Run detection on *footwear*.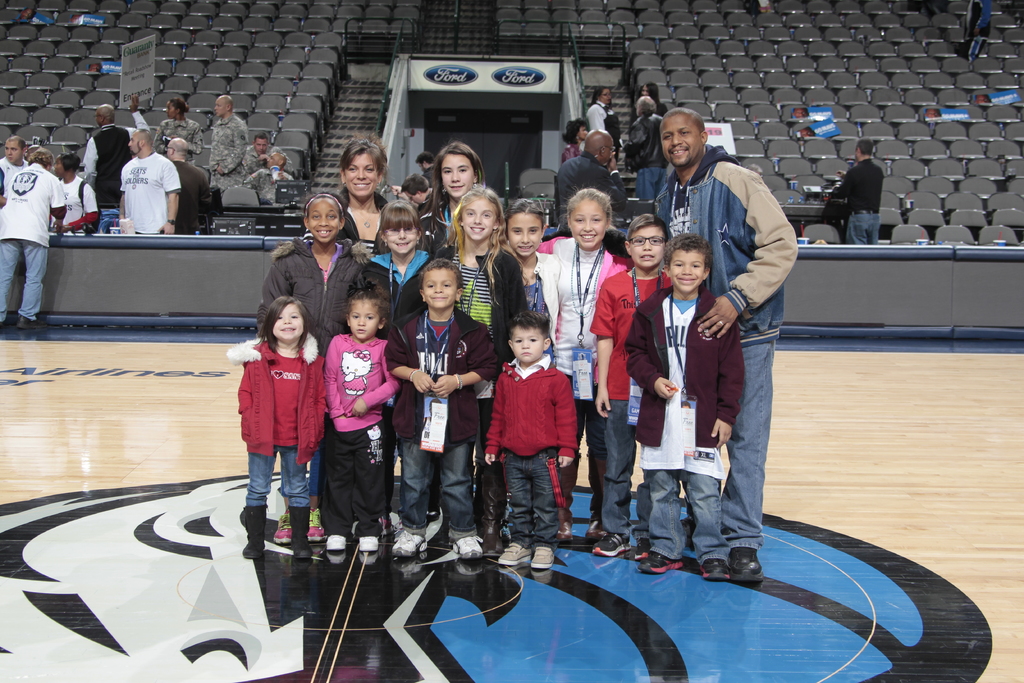
Result: 328, 534, 351, 552.
